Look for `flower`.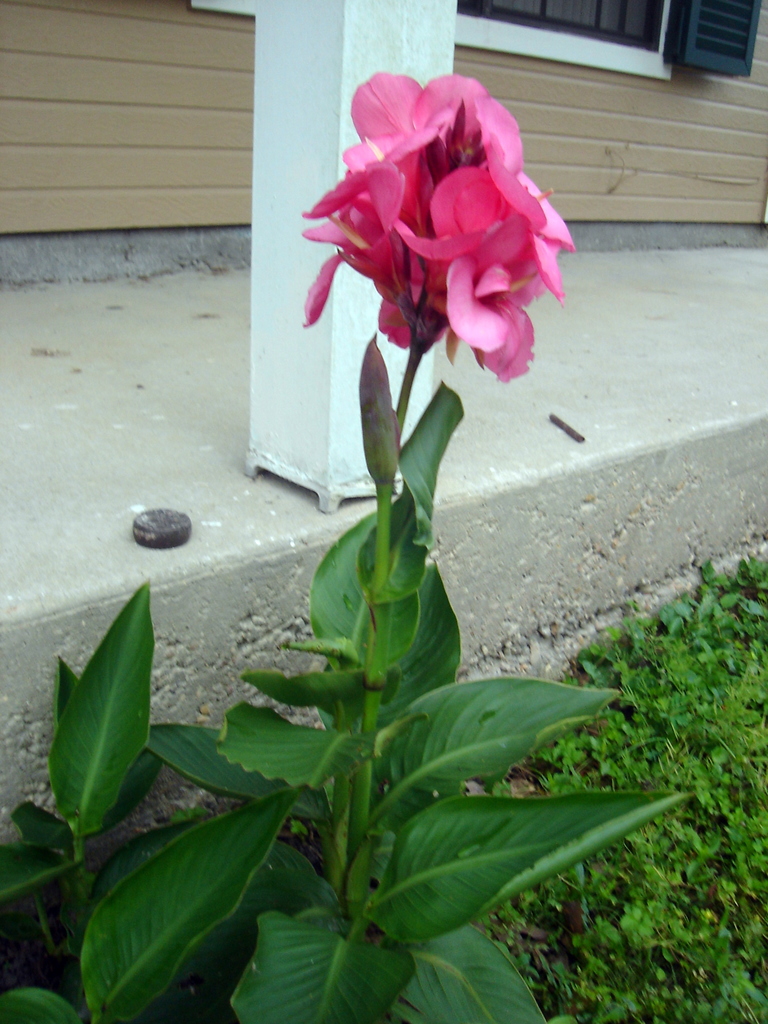
Found: region(272, 52, 584, 373).
